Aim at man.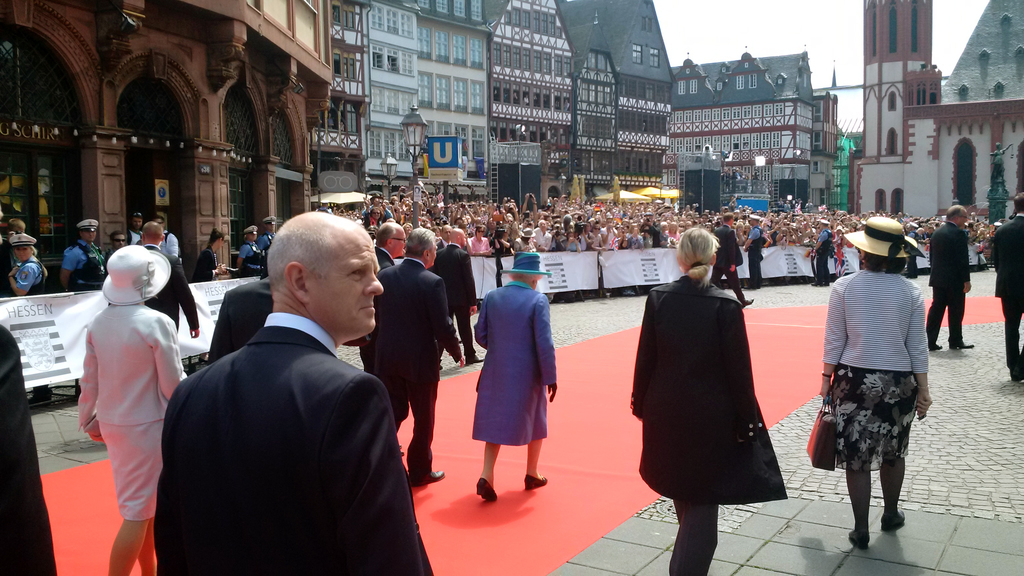
Aimed at box=[58, 217, 111, 297].
